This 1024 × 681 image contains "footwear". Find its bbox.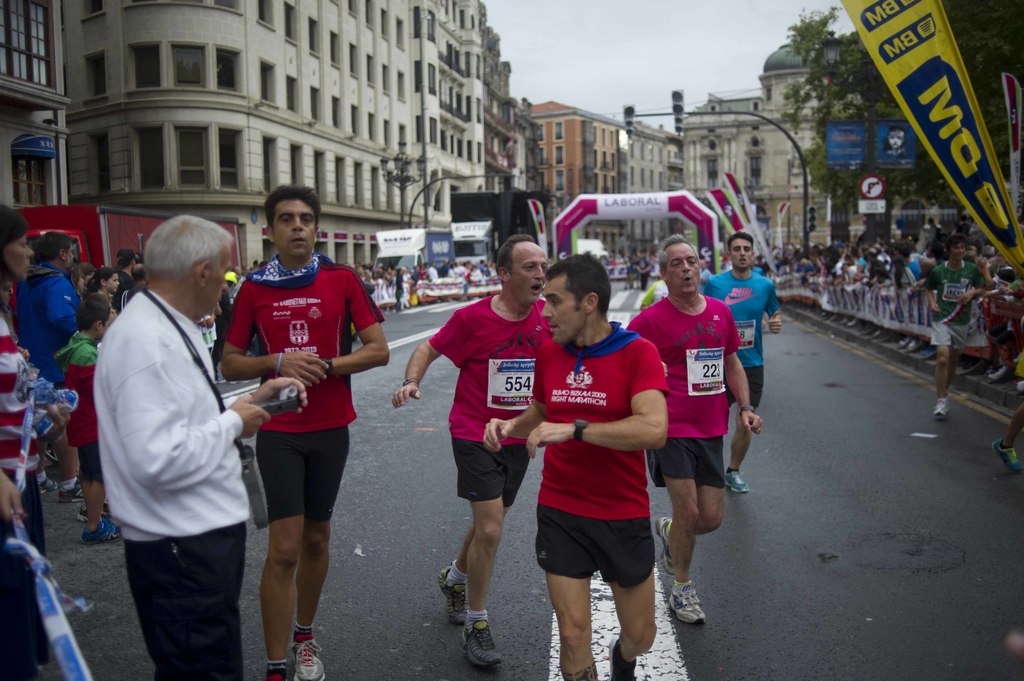
locate(267, 669, 286, 680).
